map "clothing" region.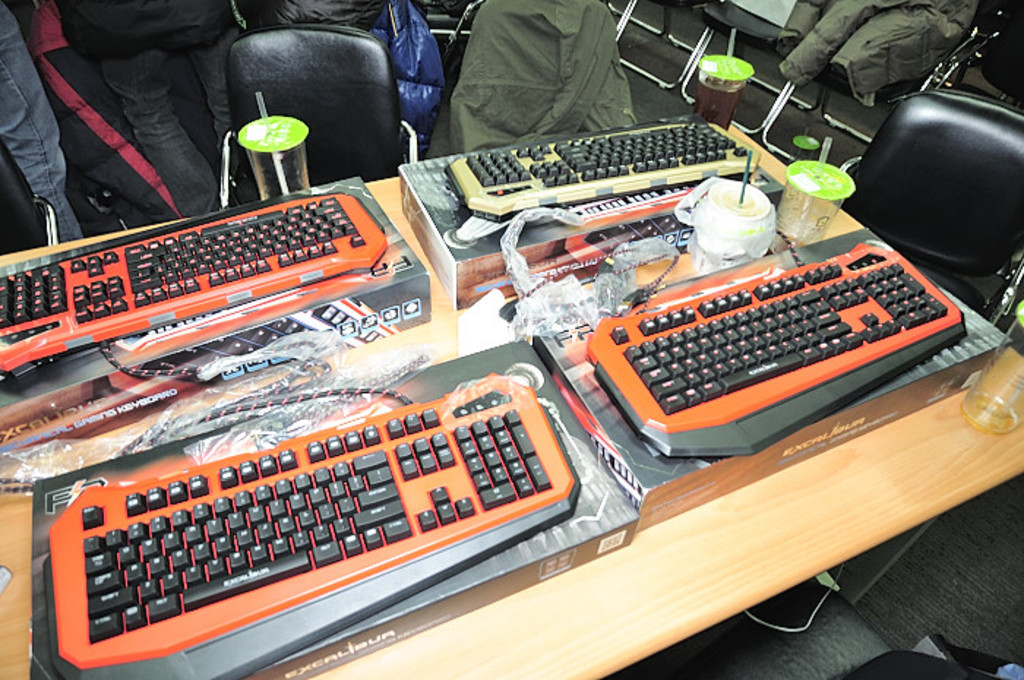
Mapped to [x1=25, y1=6, x2=196, y2=219].
